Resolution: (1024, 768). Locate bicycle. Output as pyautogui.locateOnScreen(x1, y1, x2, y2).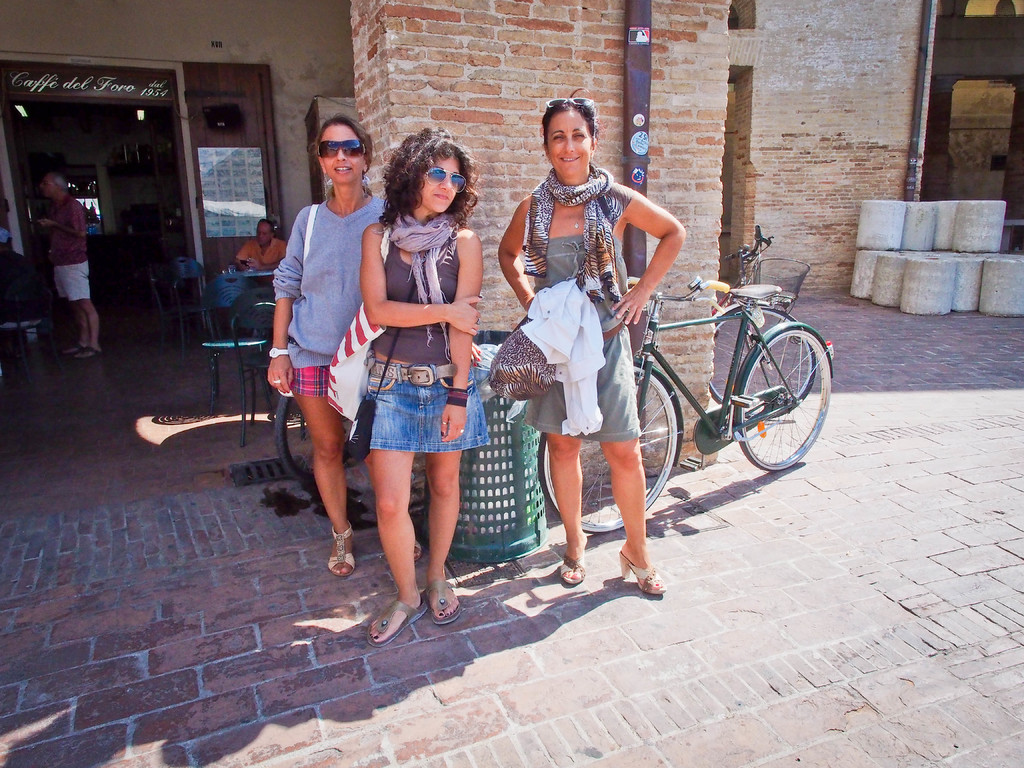
pyautogui.locateOnScreen(592, 244, 829, 499).
